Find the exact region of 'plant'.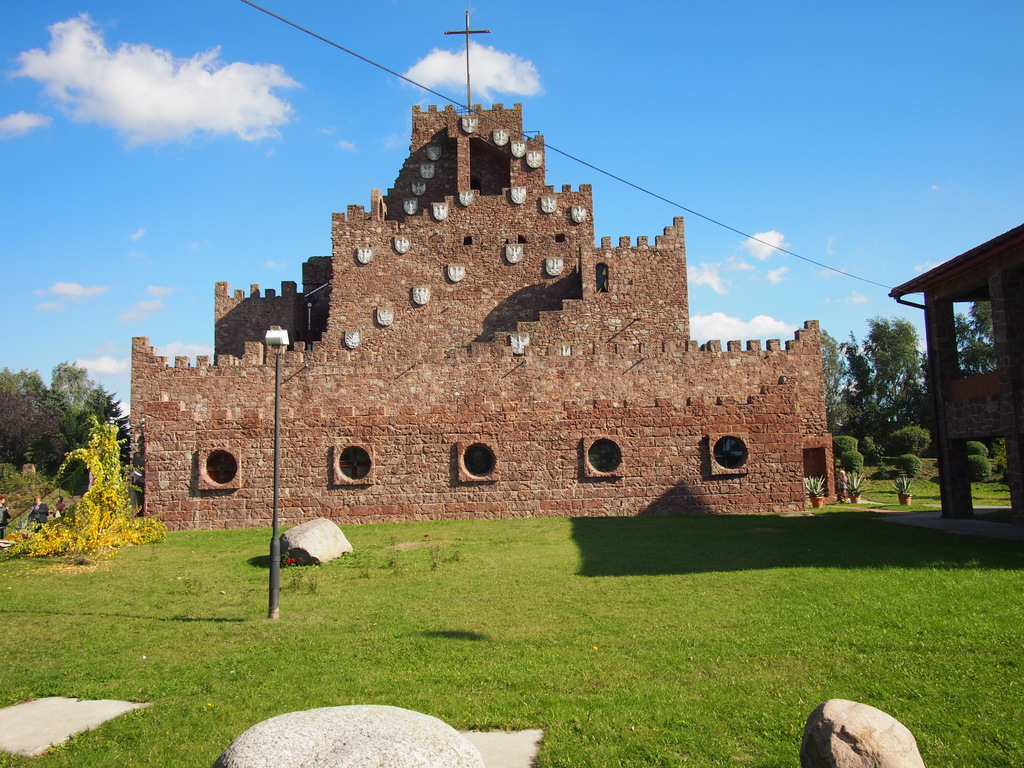
Exact region: left=886, top=426, right=935, bottom=452.
